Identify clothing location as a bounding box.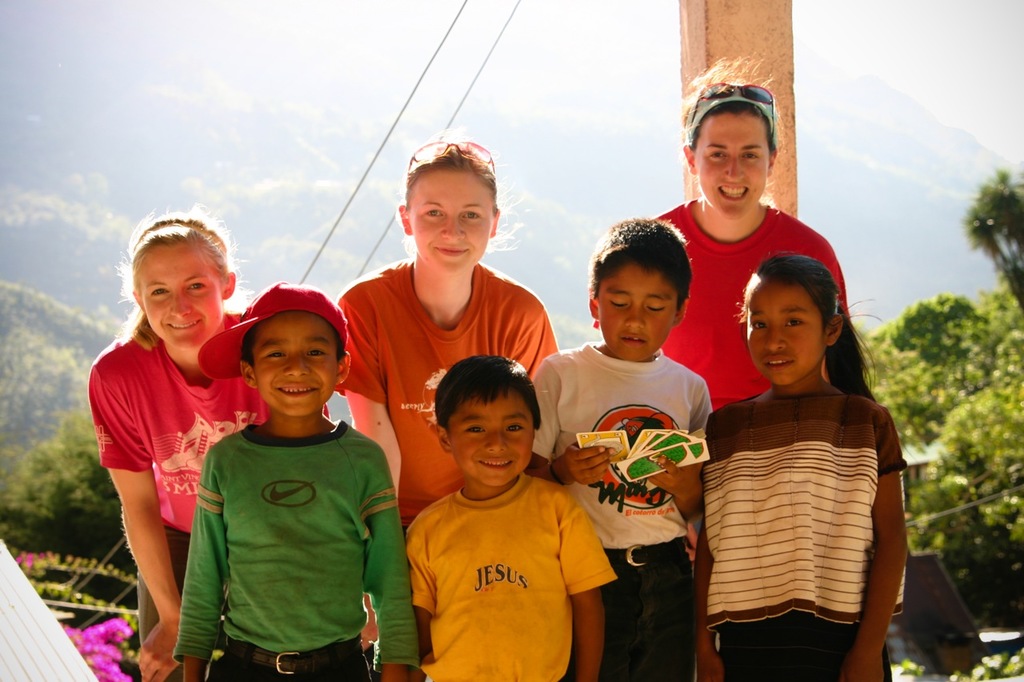
337,237,565,681.
